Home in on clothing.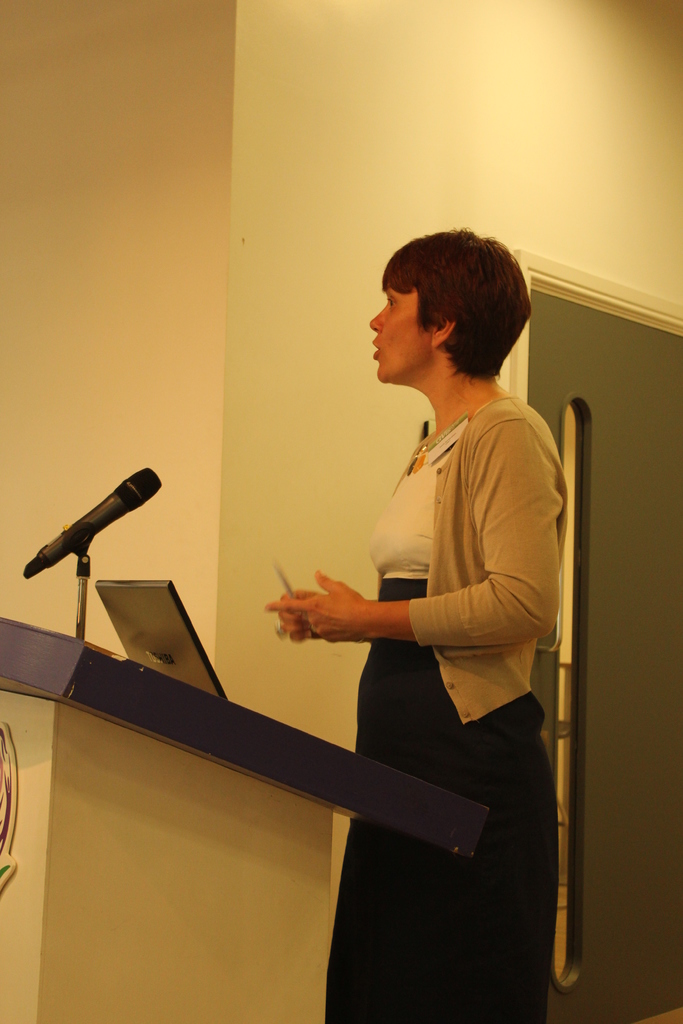
Homed in at [433,398,571,725].
